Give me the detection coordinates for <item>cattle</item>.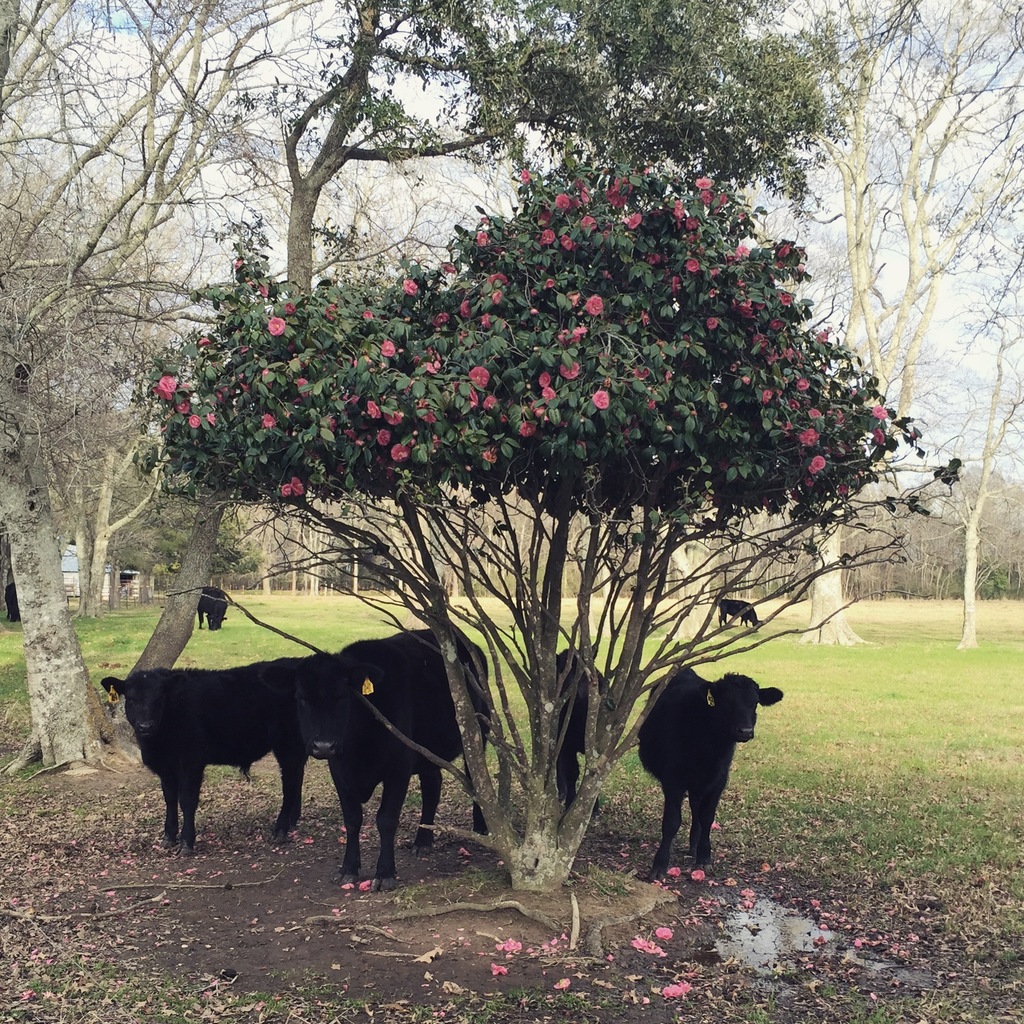
left=557, top=644, right=611, bottom=796.
